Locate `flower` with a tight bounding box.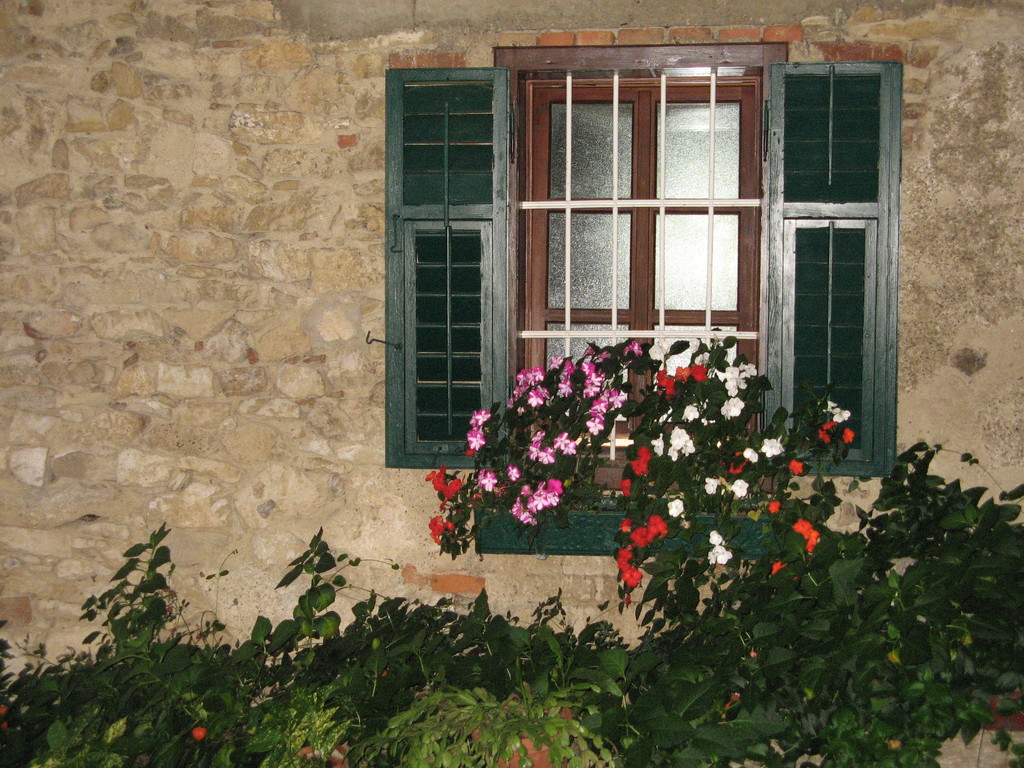
844 428 857 444.
